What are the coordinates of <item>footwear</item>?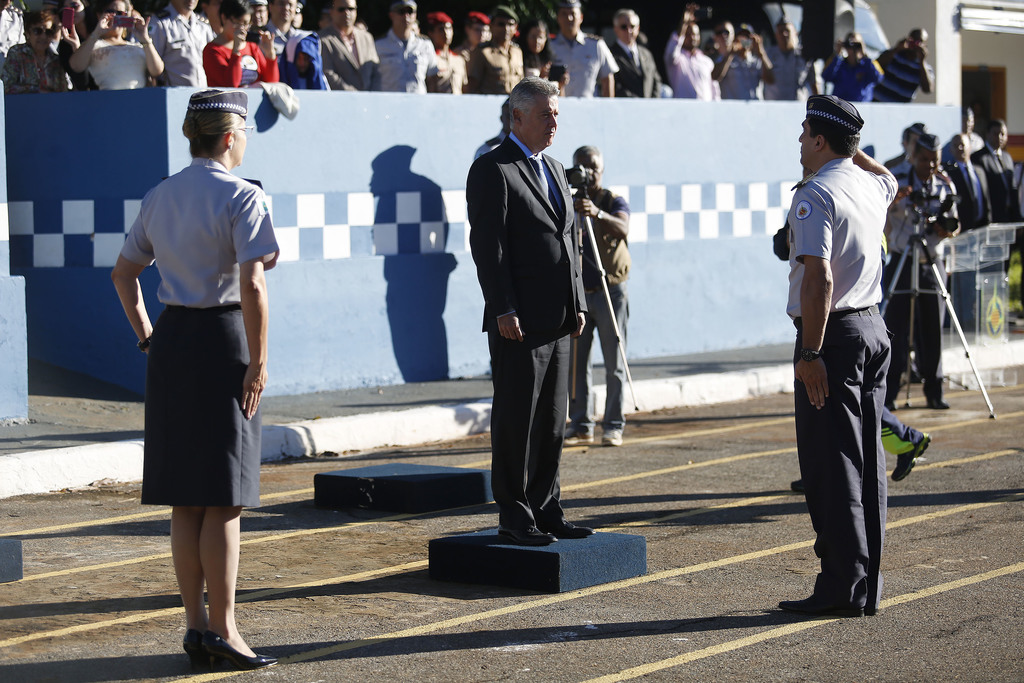
545:516:593:538.
